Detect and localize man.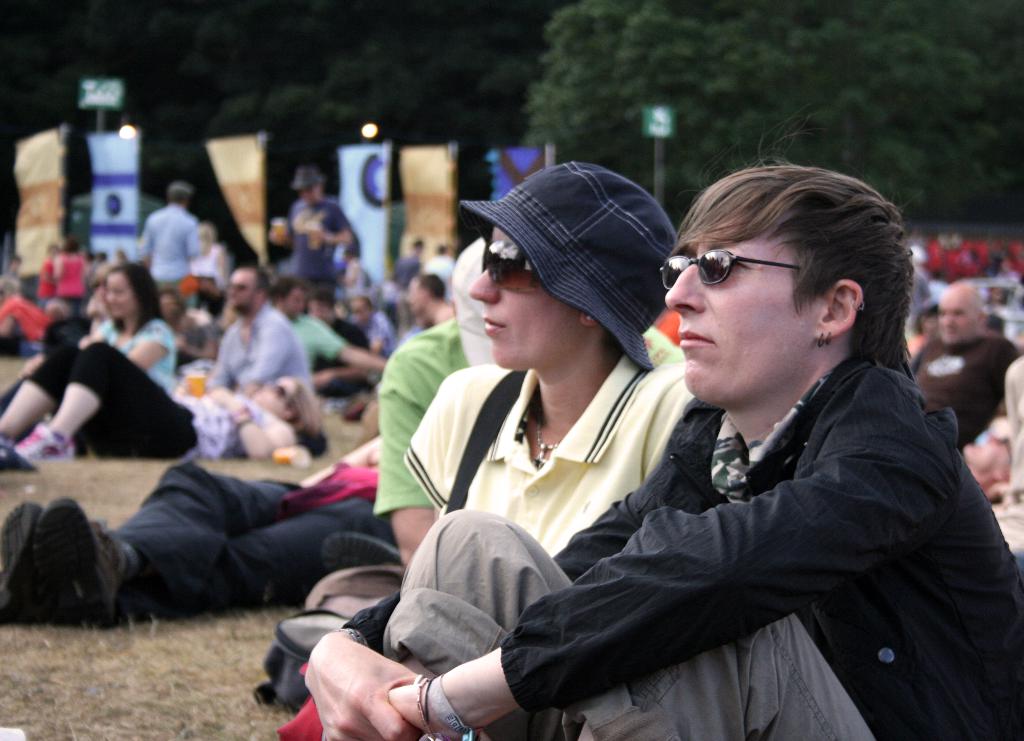
Localized at locate(301, 162, 1023, 740).
